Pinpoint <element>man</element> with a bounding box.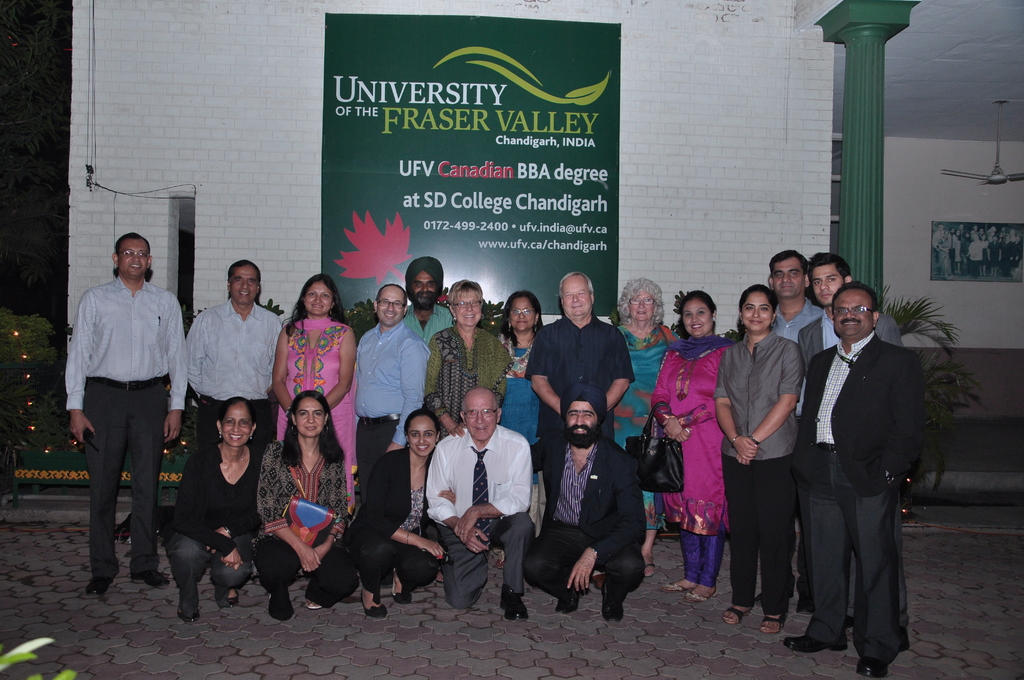
[left=403, top=252, right=458, bottom=348].
